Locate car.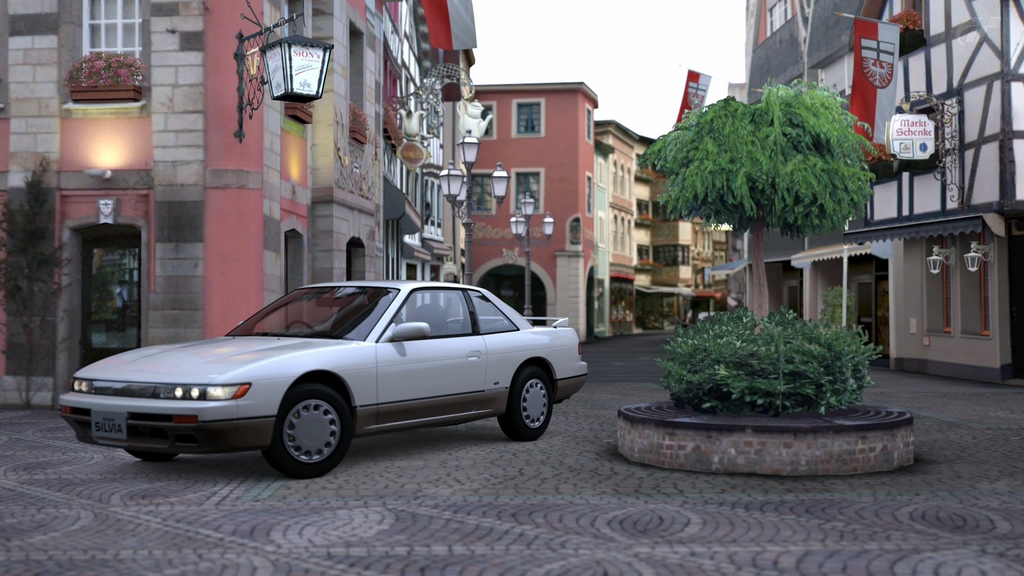
Bounding box: <box>51,277,589,479</box>.
